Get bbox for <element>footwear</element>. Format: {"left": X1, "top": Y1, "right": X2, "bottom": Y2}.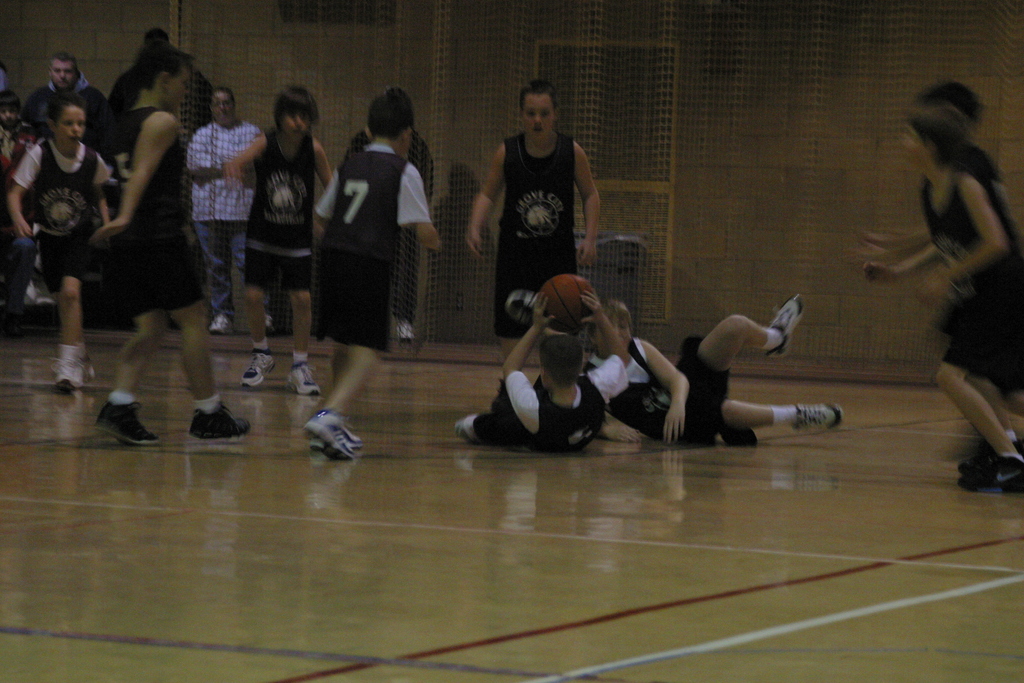
{"left": 51, "top": 354, "right": 102, "bottom": 392}.
